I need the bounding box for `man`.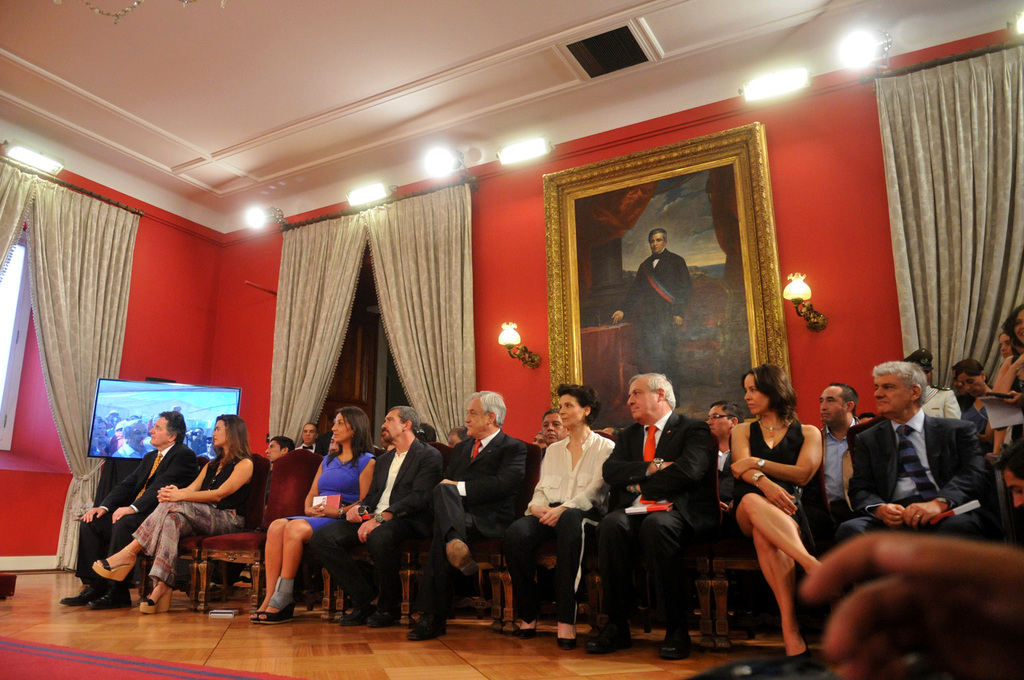
Here it is: <region>327, 432, 341, 451</region>.
